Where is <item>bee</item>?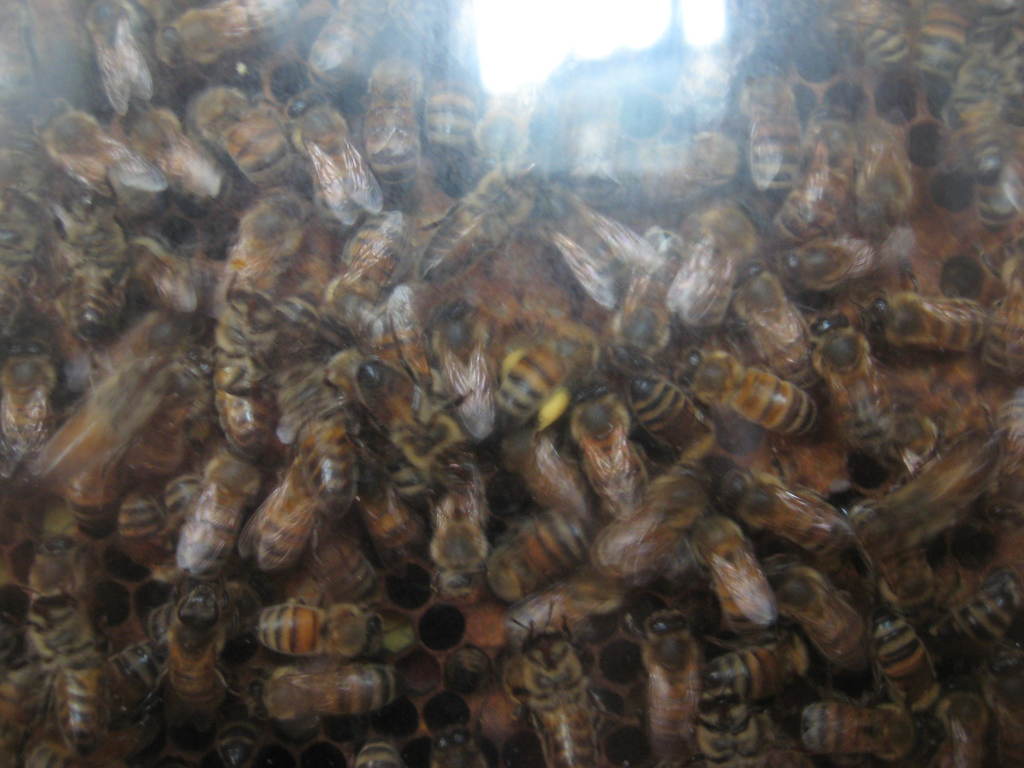
pyautogui.locateOnScreen(428, 275, 502, 441).
